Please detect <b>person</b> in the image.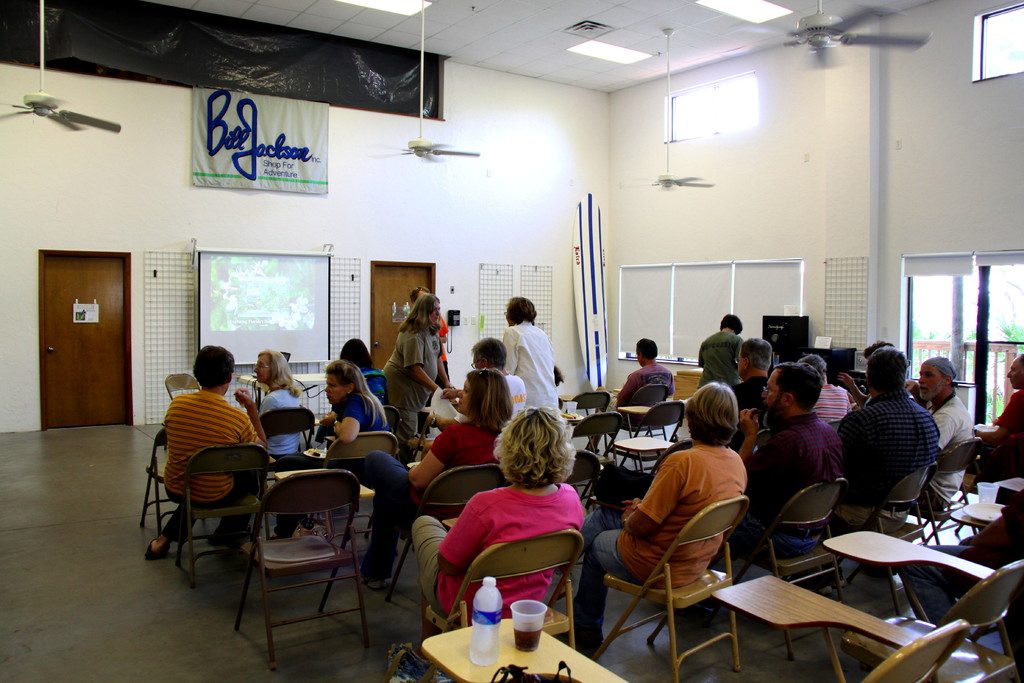
box(804, 354, 851, 425).
